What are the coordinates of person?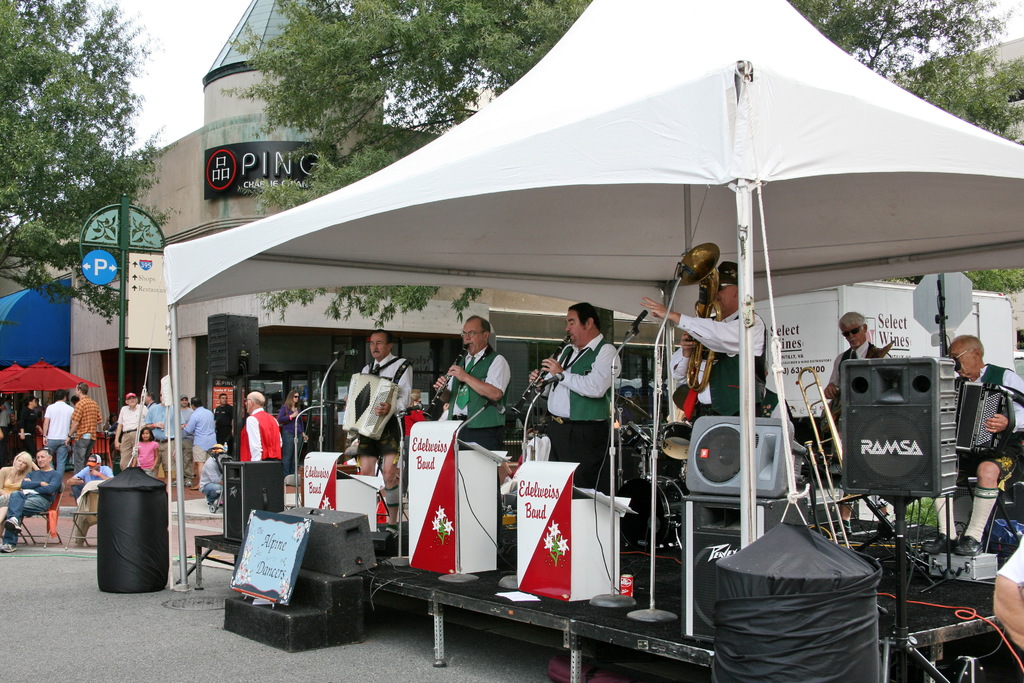
145/393/172/493.
